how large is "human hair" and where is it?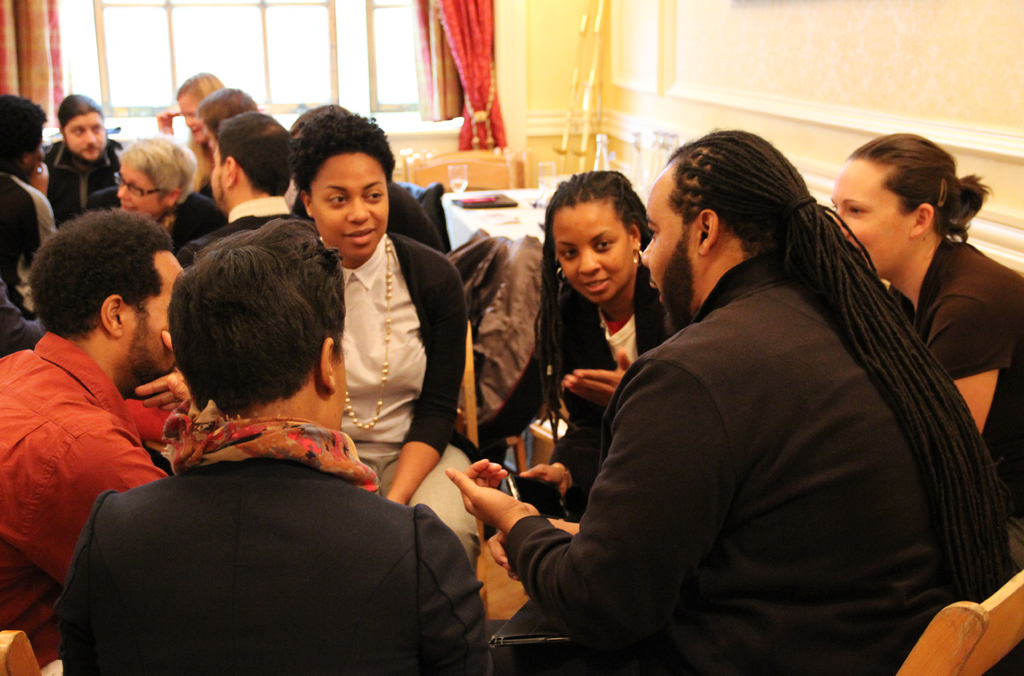
Bounding box: 286 102 397 204.
